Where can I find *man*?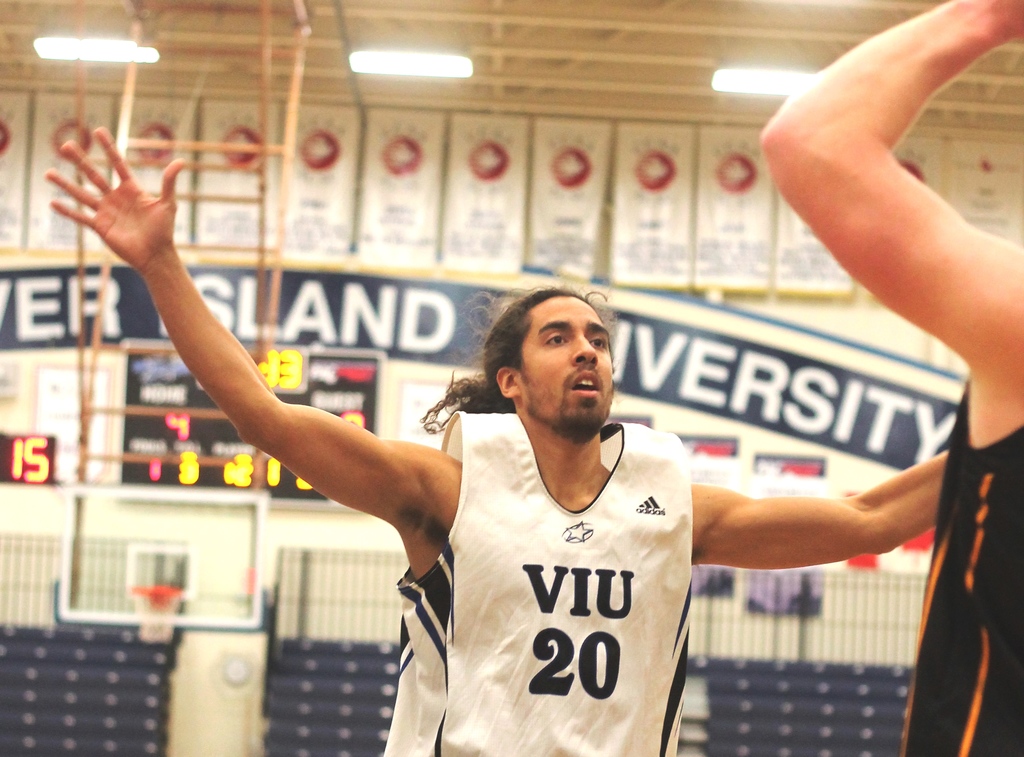
You can find it at locate(761, 0, 1023, 756).
